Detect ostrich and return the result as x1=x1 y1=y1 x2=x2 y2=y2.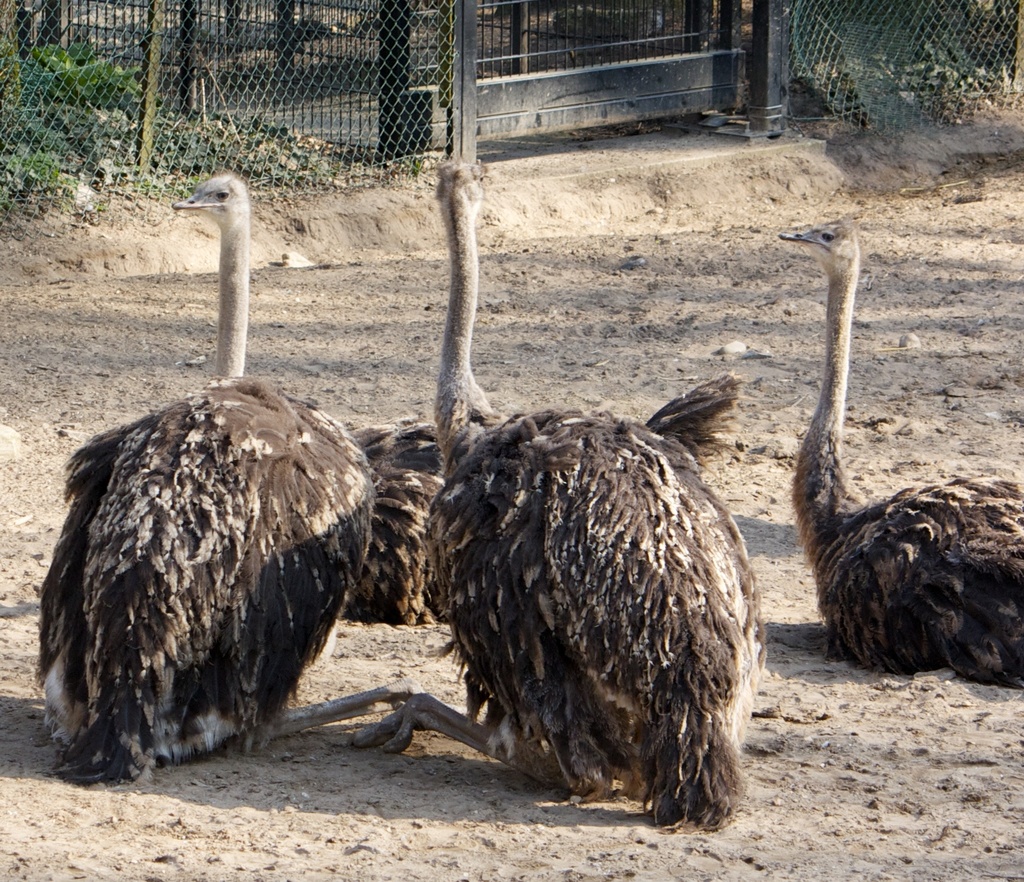
x1=337 y1=147 x2=772 y2=828.
